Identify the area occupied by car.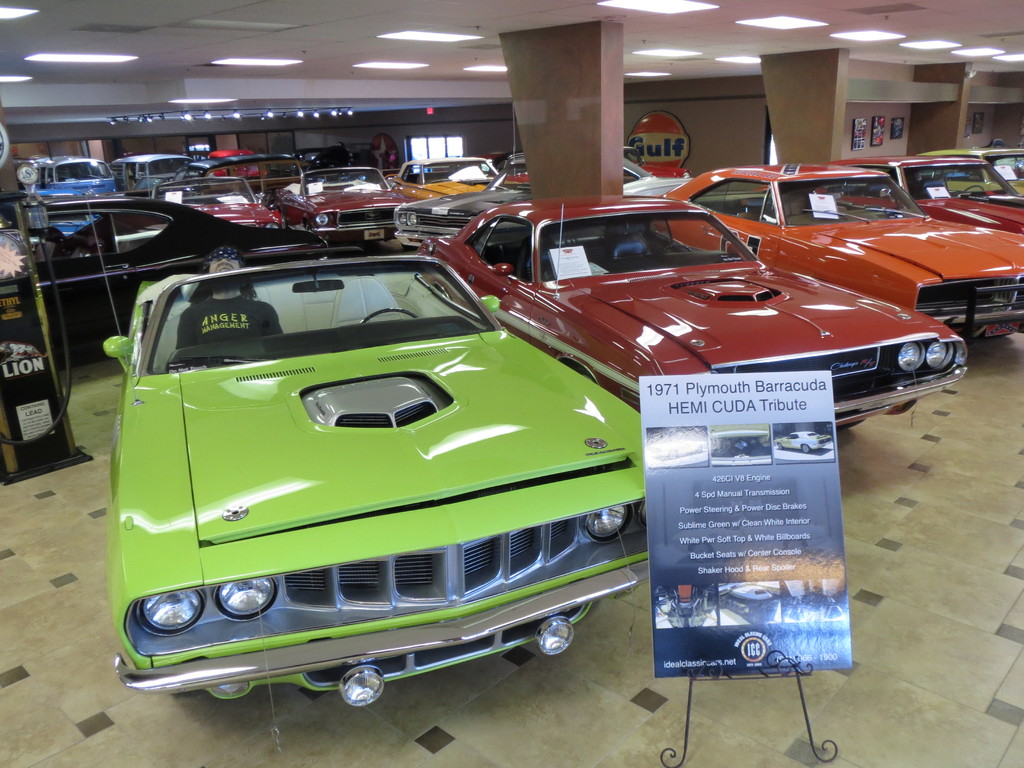
Area: (0, 204, 290, 346).
